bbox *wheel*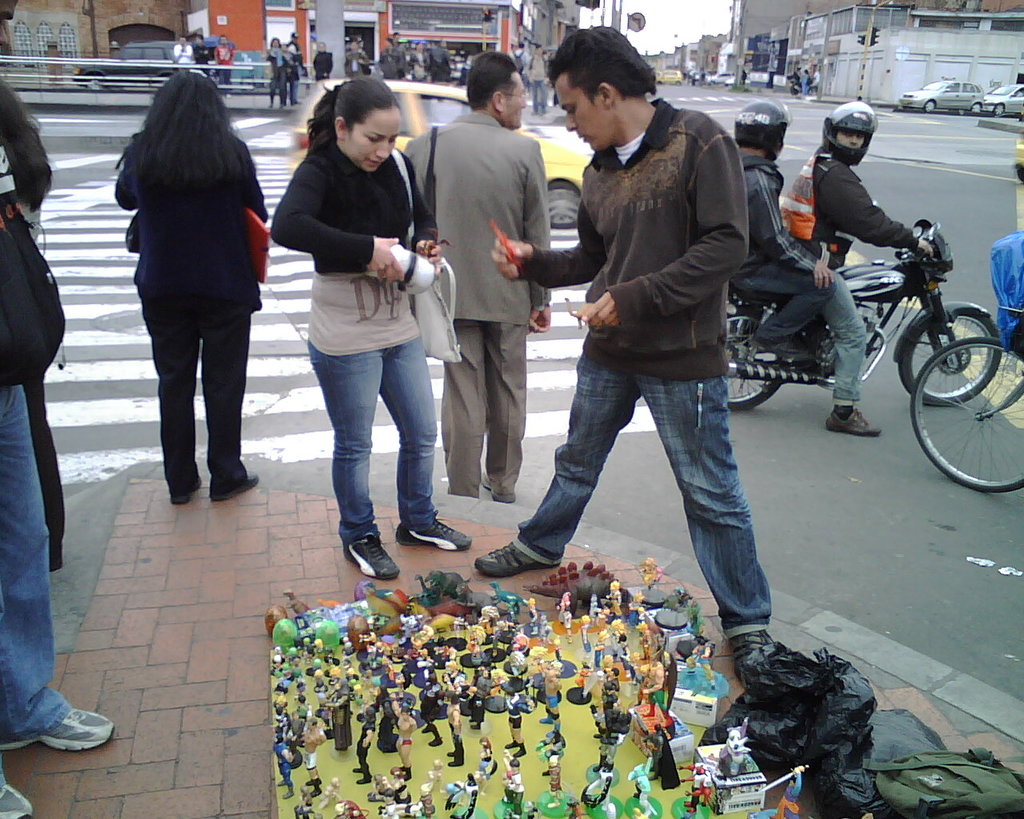
pyautogui.locateOnScreen(923, 100, 936, 114)
